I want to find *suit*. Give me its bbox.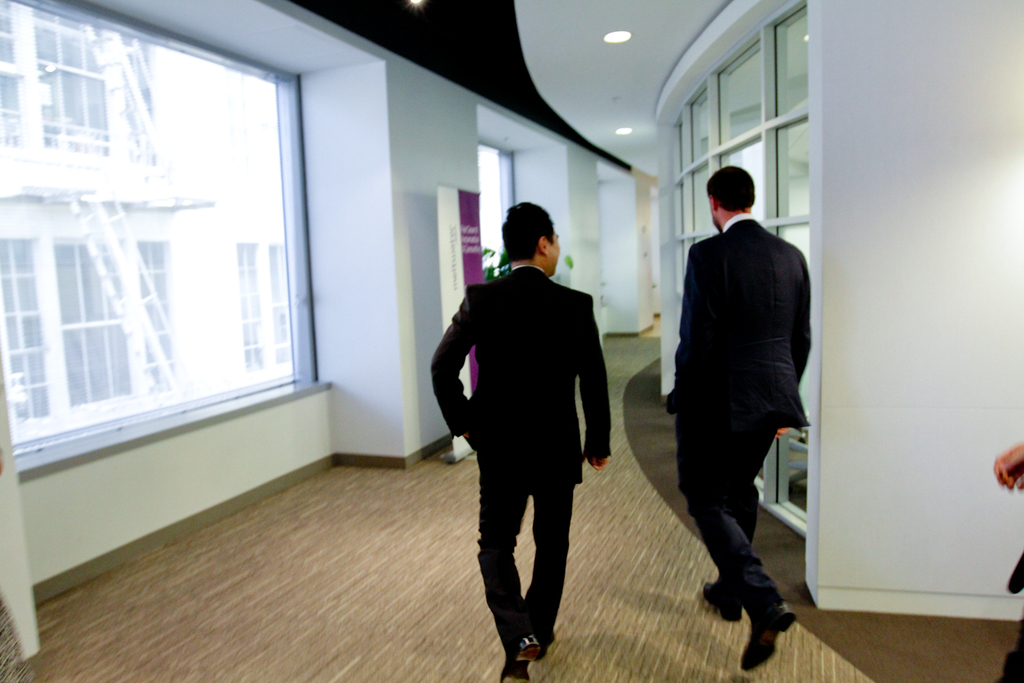
left=660, top=216, right=813, bottom=629.
